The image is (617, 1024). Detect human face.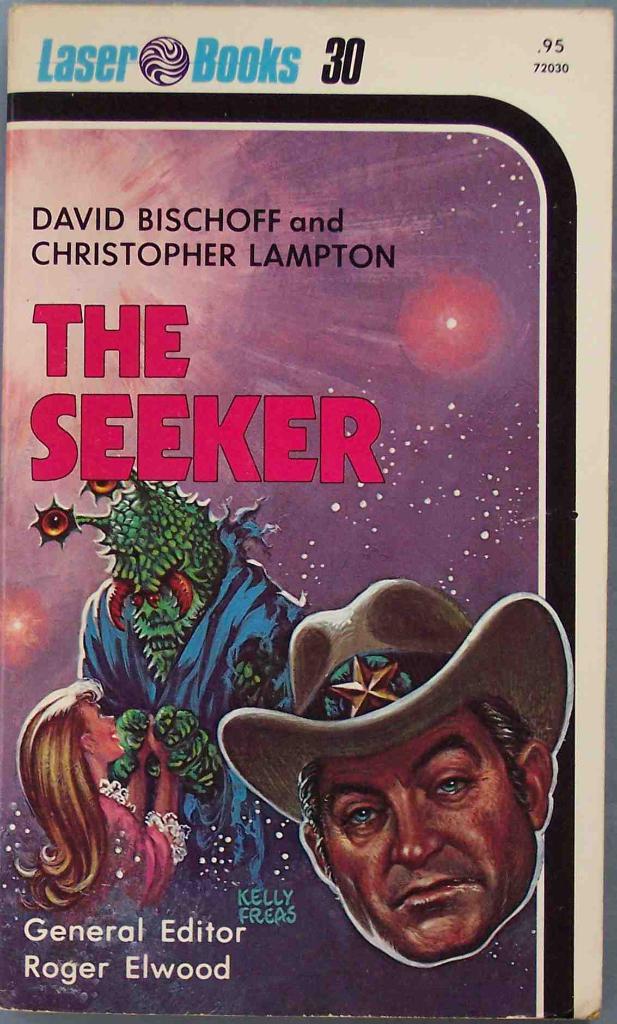
Detection: 81/699/123/760.
